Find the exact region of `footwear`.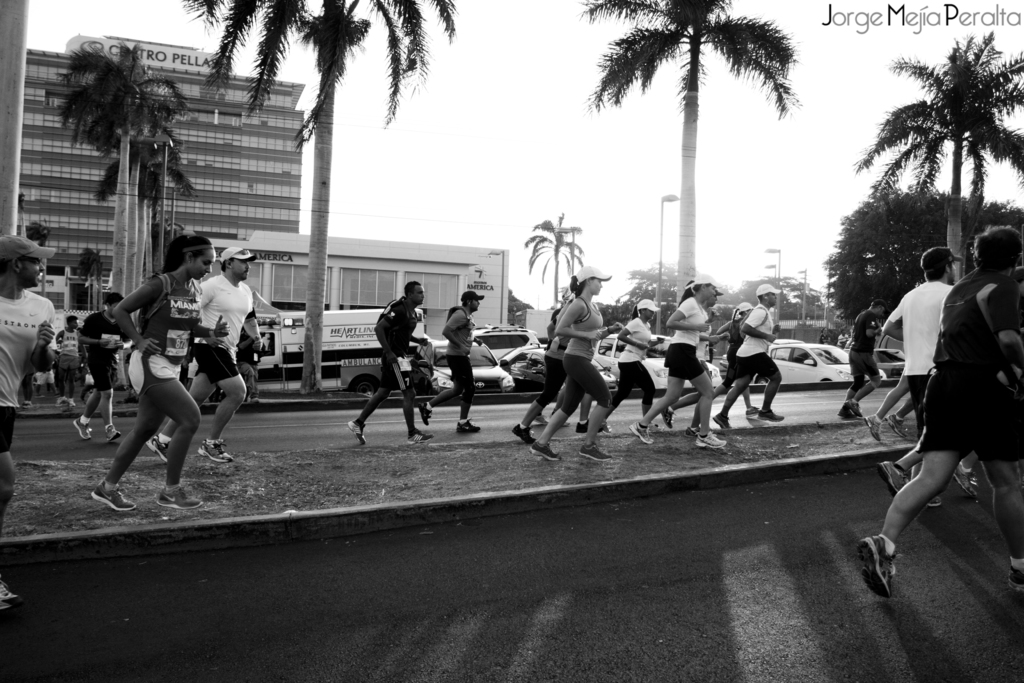
Exact region: detection(69, 418, 93, 444).
